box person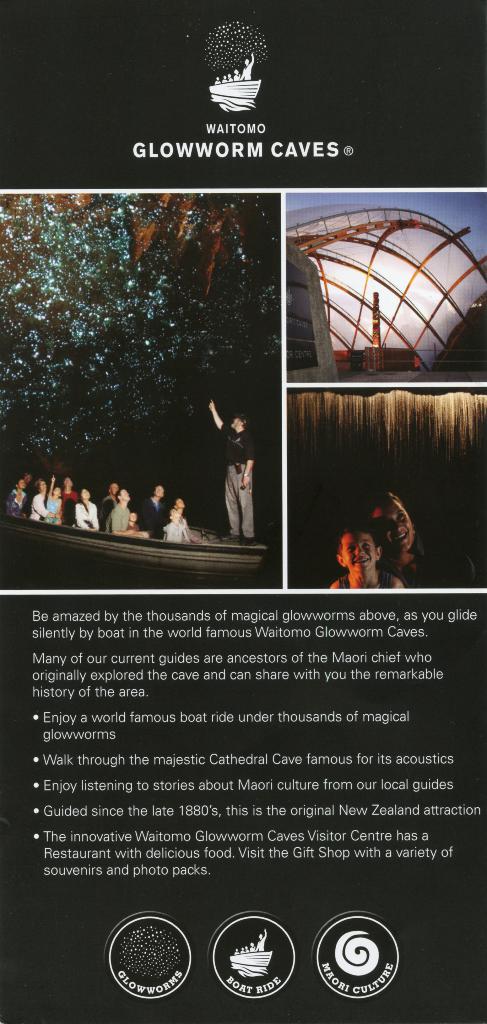
l=108, t=477, r=129, b=536
